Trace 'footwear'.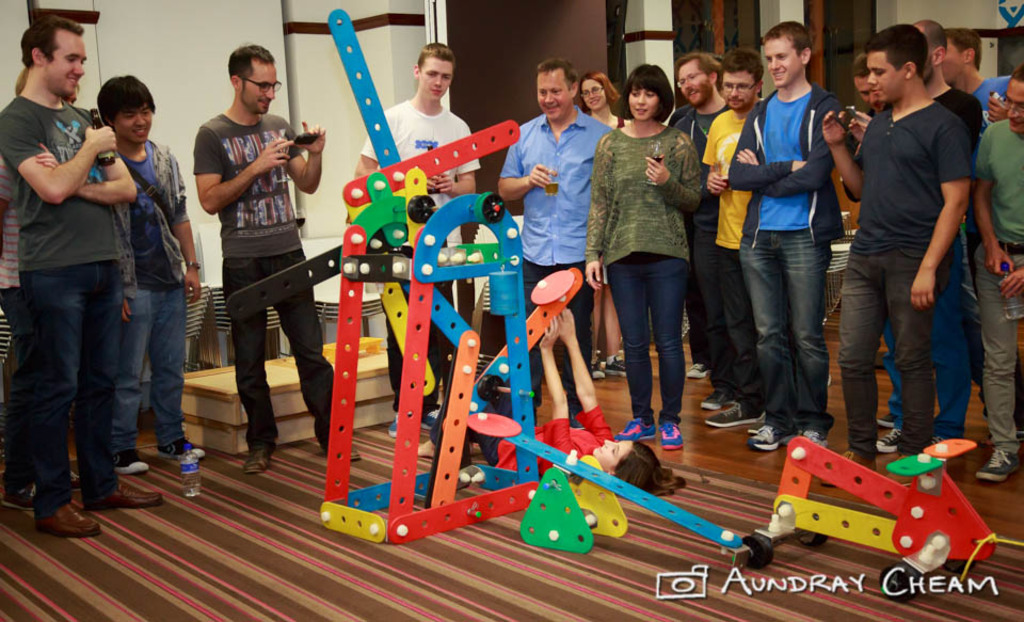
Traced to box(245, 444, 273, 475).
